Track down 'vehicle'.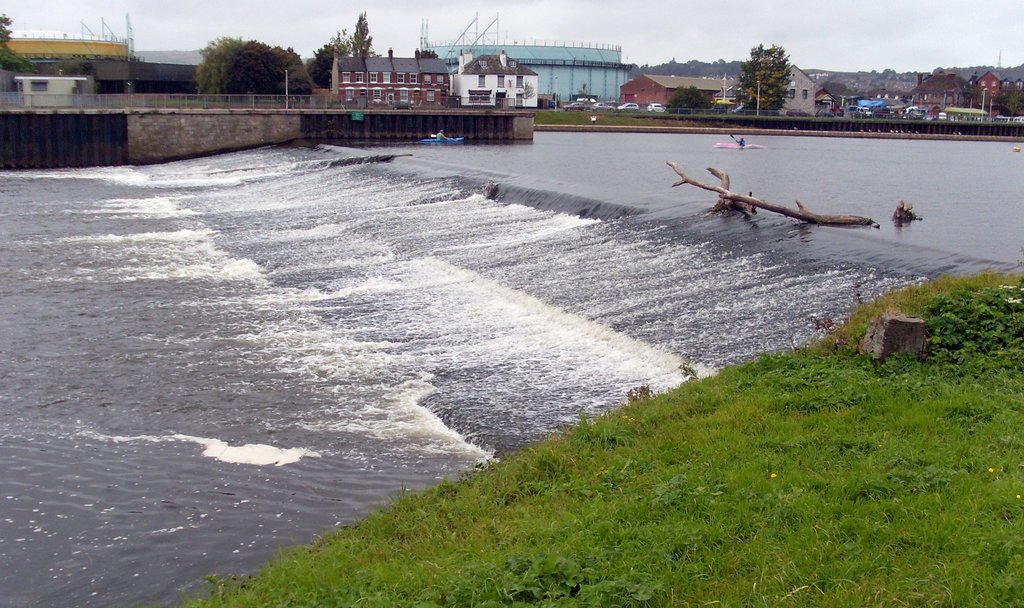
Tracked to <box>615,97,641,111</box>.
